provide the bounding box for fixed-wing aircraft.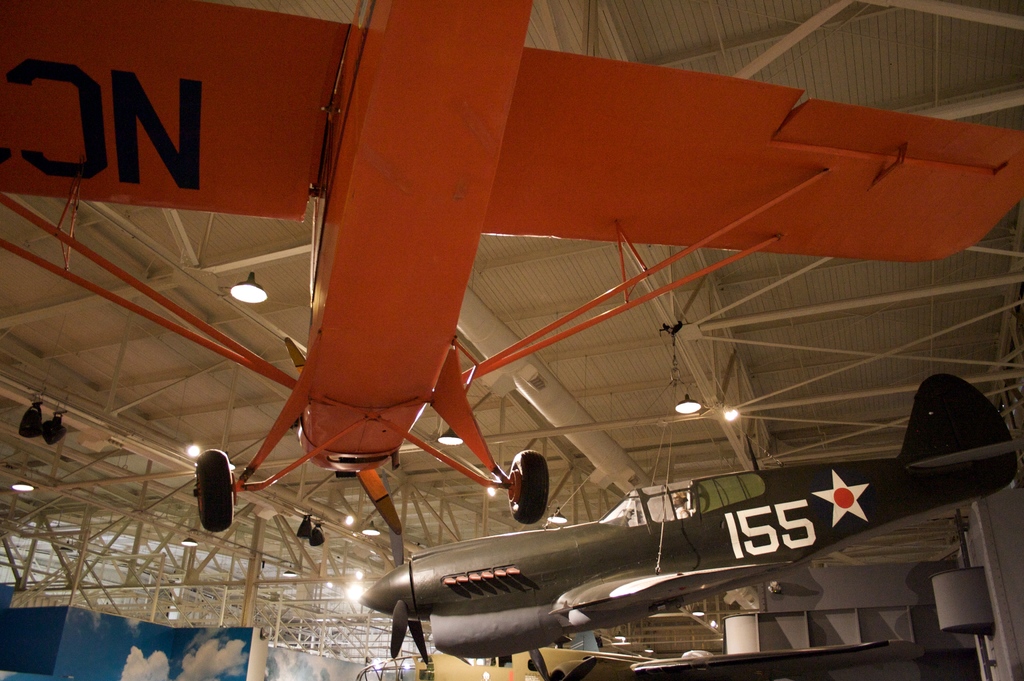
(0, 0, 1023, 546).
